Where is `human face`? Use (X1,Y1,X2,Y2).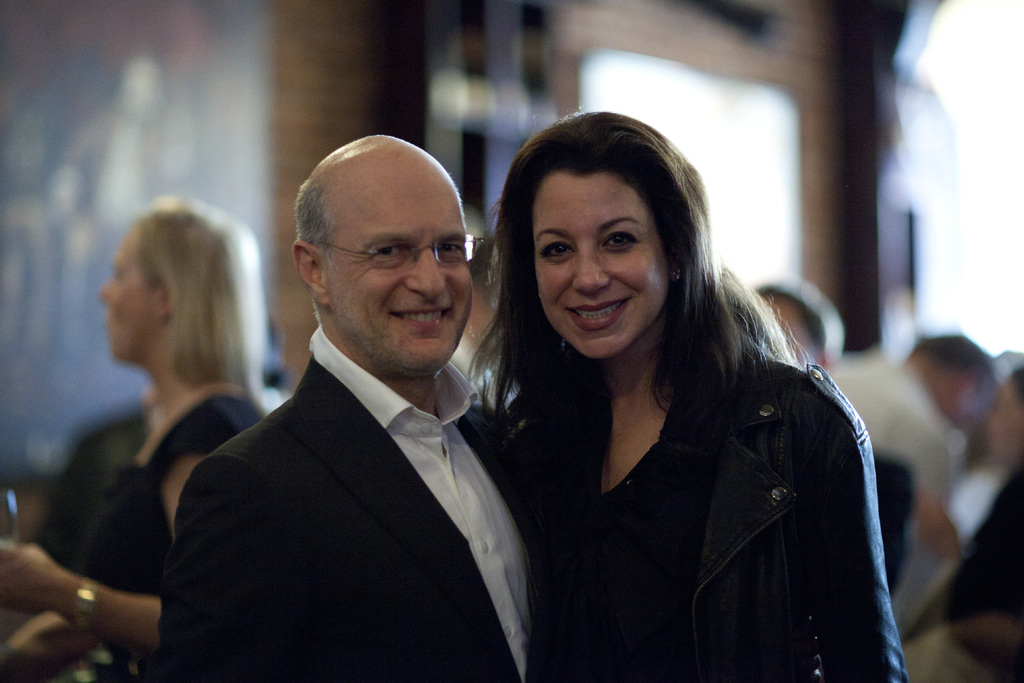
(529,170,666,365).
